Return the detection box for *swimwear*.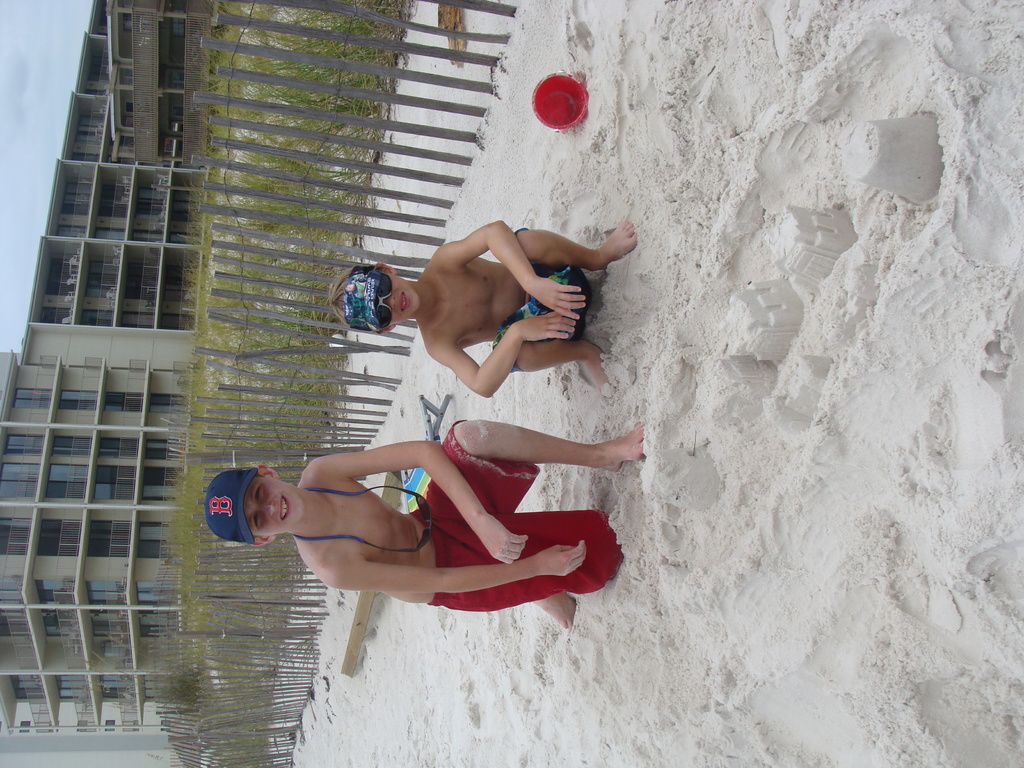
(left=489, top=227, right=591, bottom=375).
